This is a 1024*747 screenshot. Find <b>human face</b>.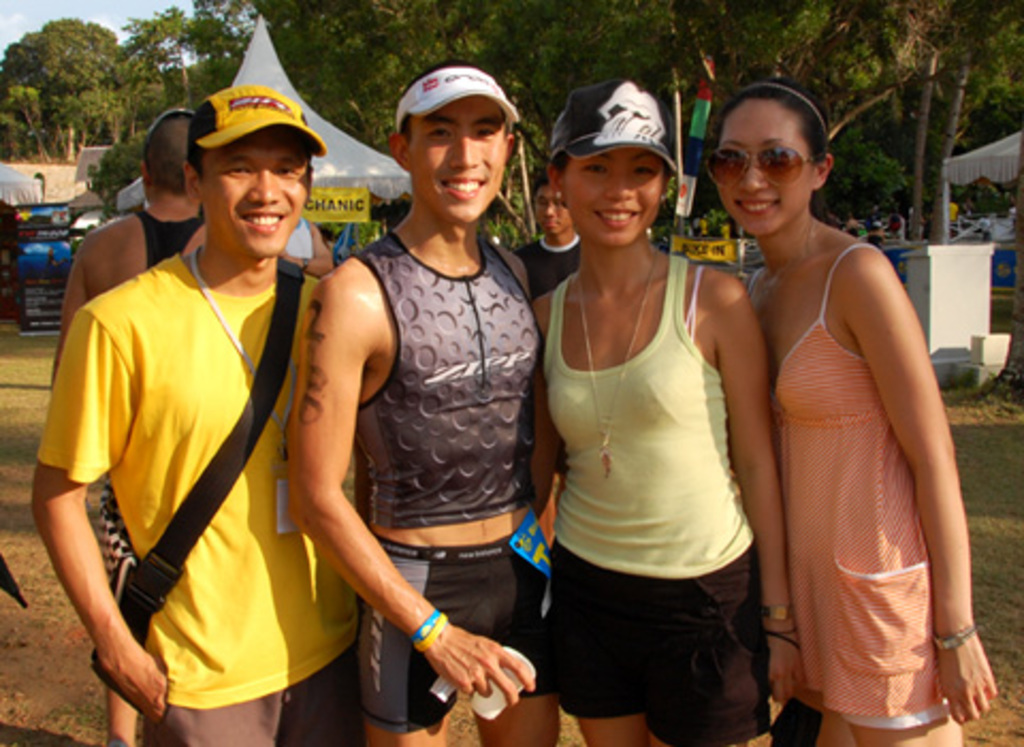
Bounding box: x1=201, y1=117, x2=314, y2=258.
